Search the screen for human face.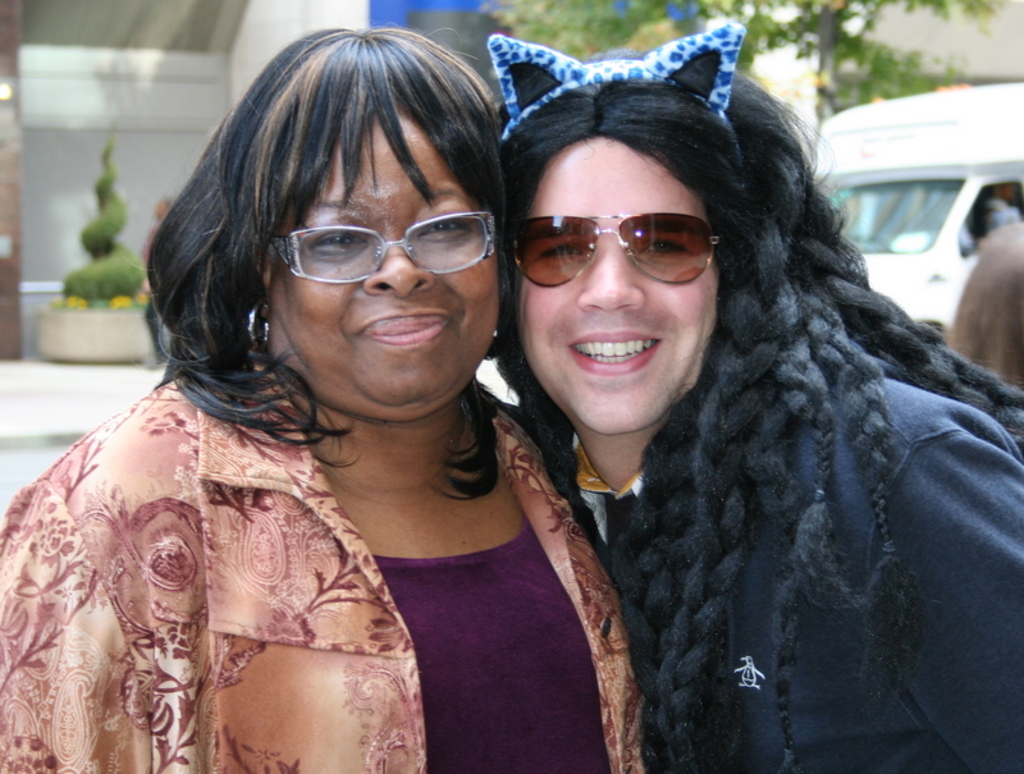
Found at box=[269, 104, 498, 415].
